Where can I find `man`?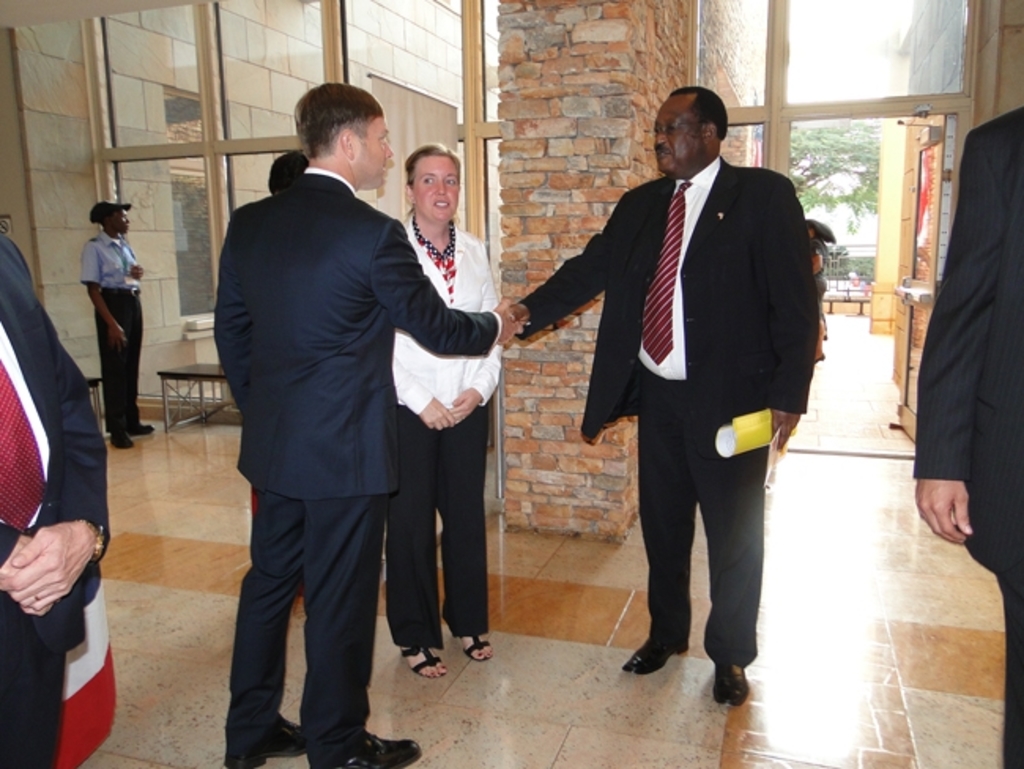
You can find it at detection(211, 82, 521, 767).
